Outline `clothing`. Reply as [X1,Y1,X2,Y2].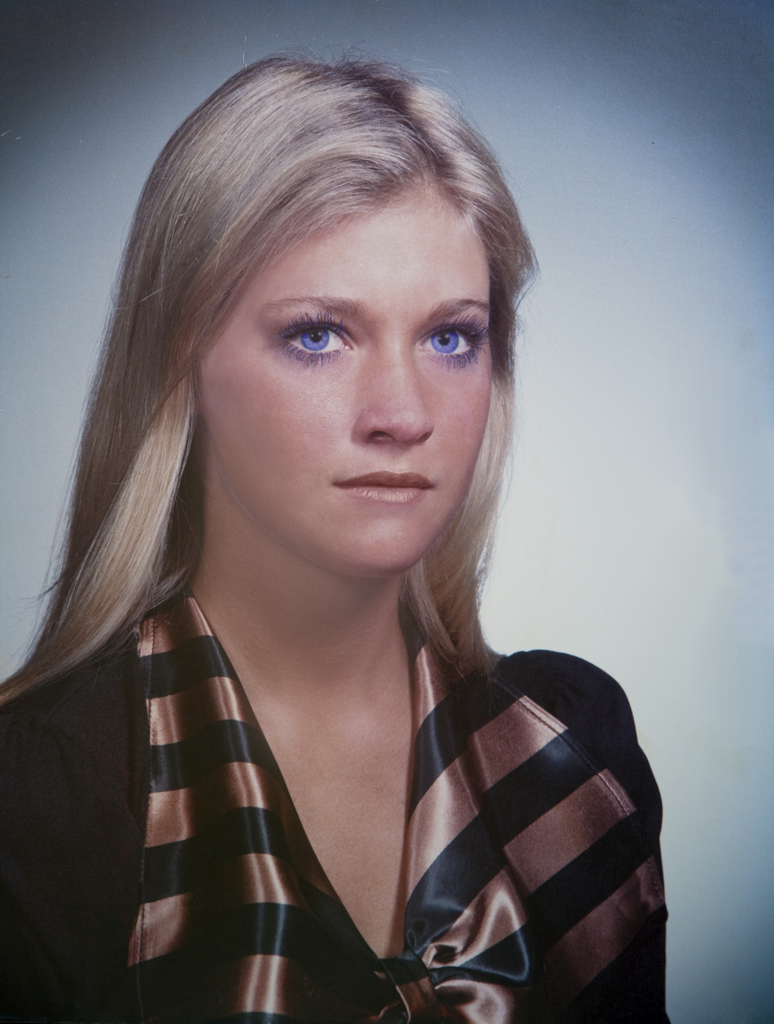
[65,591,670,1009].
